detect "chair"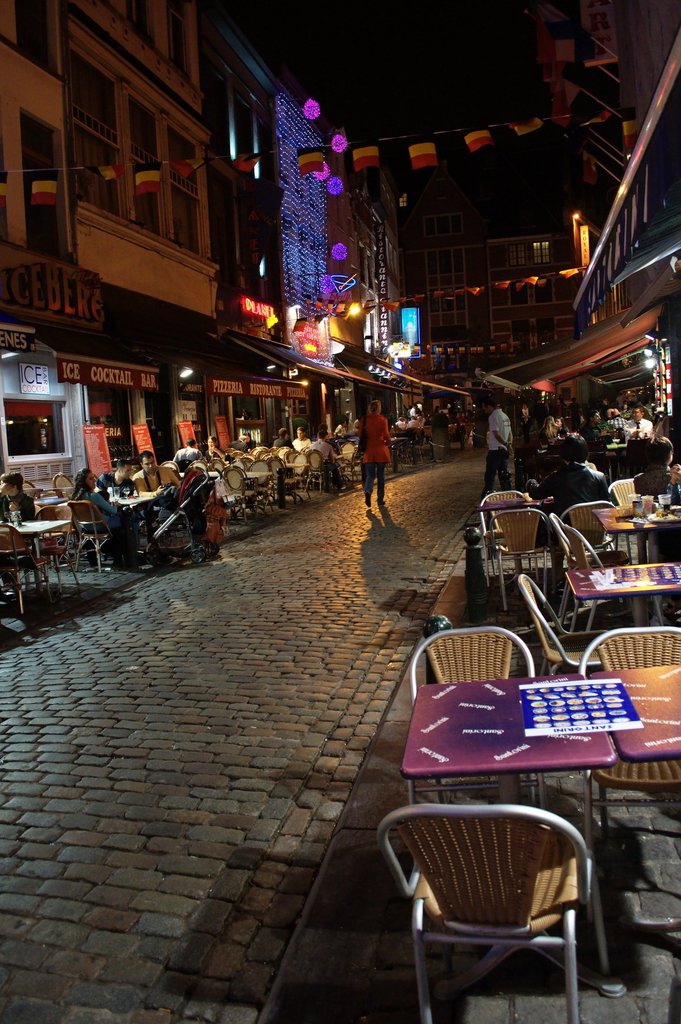
left=554, top=510, right=631, bottom=617
